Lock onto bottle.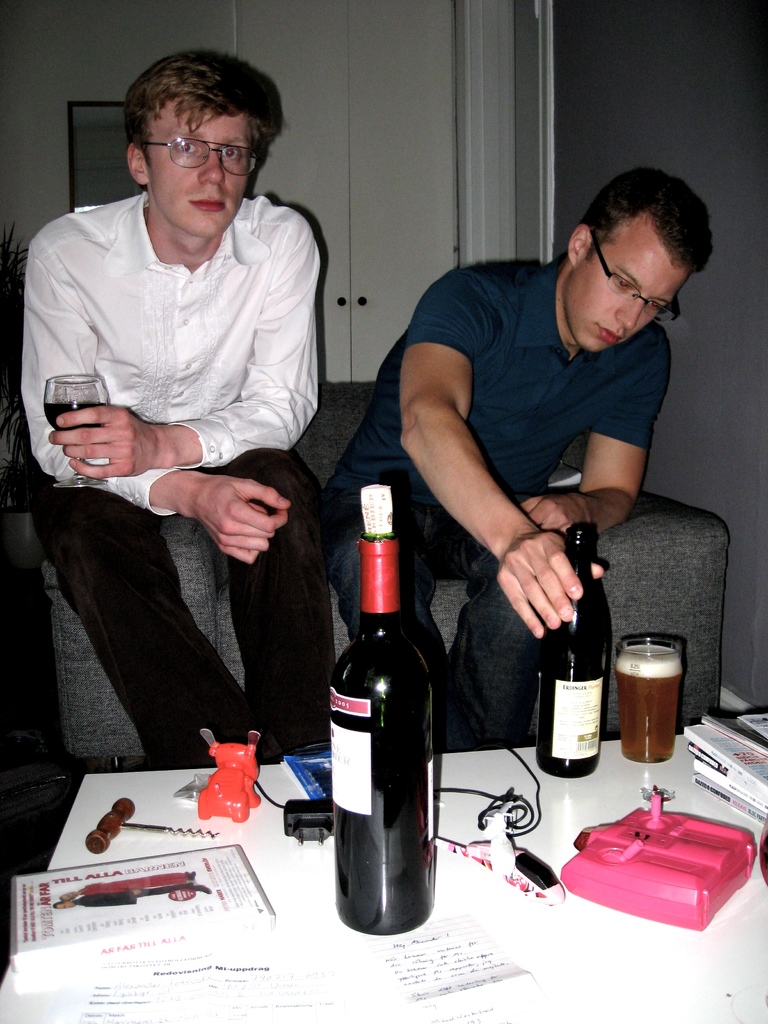
Locked: l=323, t=494, r=450, b=913.
